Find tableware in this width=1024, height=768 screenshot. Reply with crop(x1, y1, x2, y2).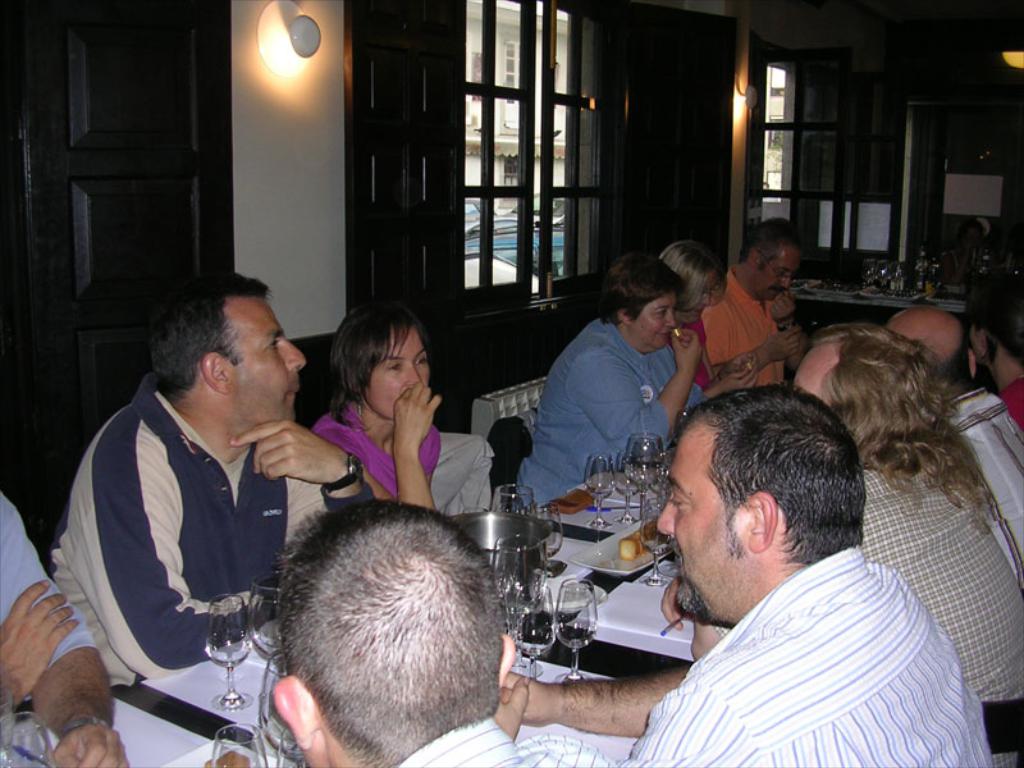
crop(0, 700, 63, 767).
